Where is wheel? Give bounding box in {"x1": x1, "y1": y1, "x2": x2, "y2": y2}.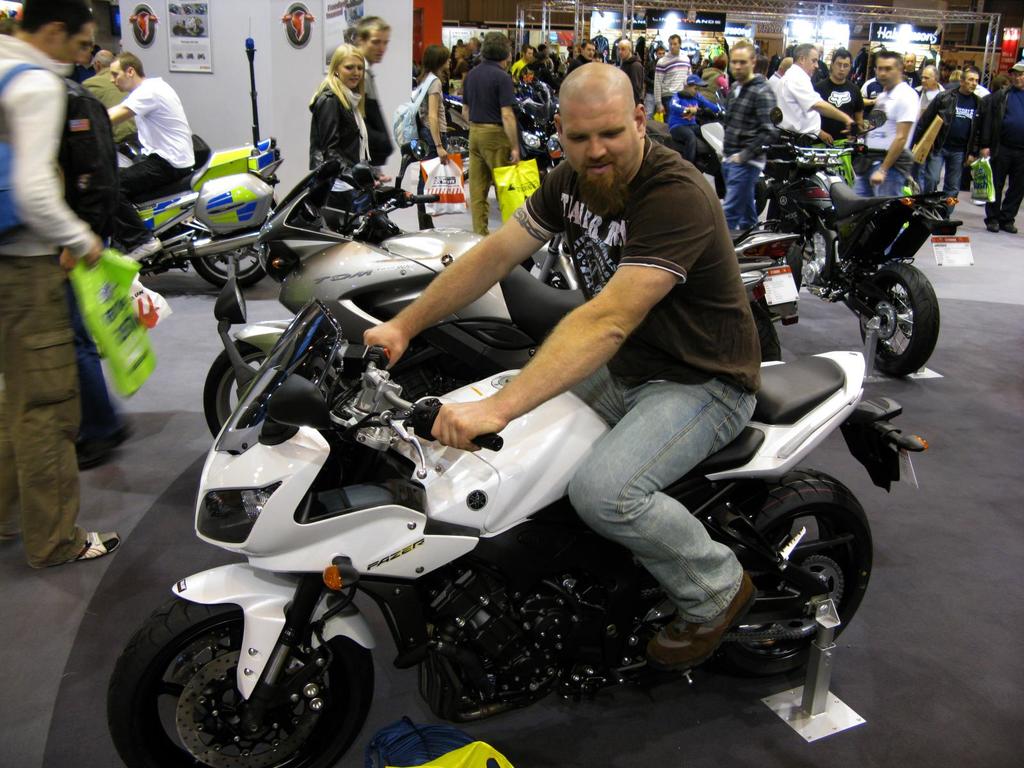
{"x1": 207, "y1": 344, "x2": 269, "y2": 435}.
